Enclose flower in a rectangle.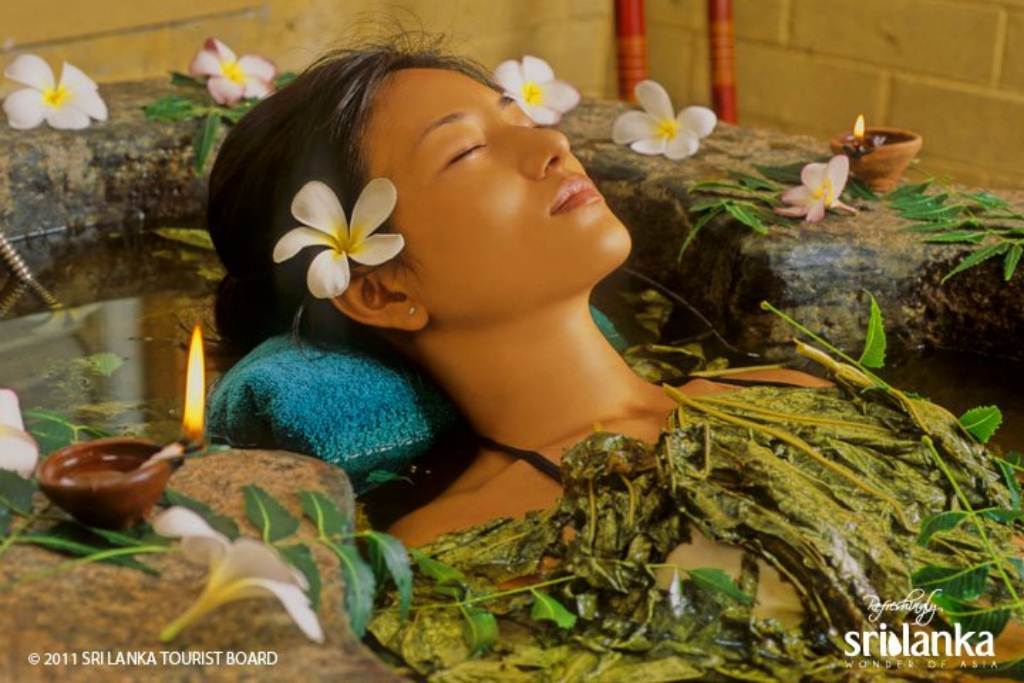
(185,36,276,105).
